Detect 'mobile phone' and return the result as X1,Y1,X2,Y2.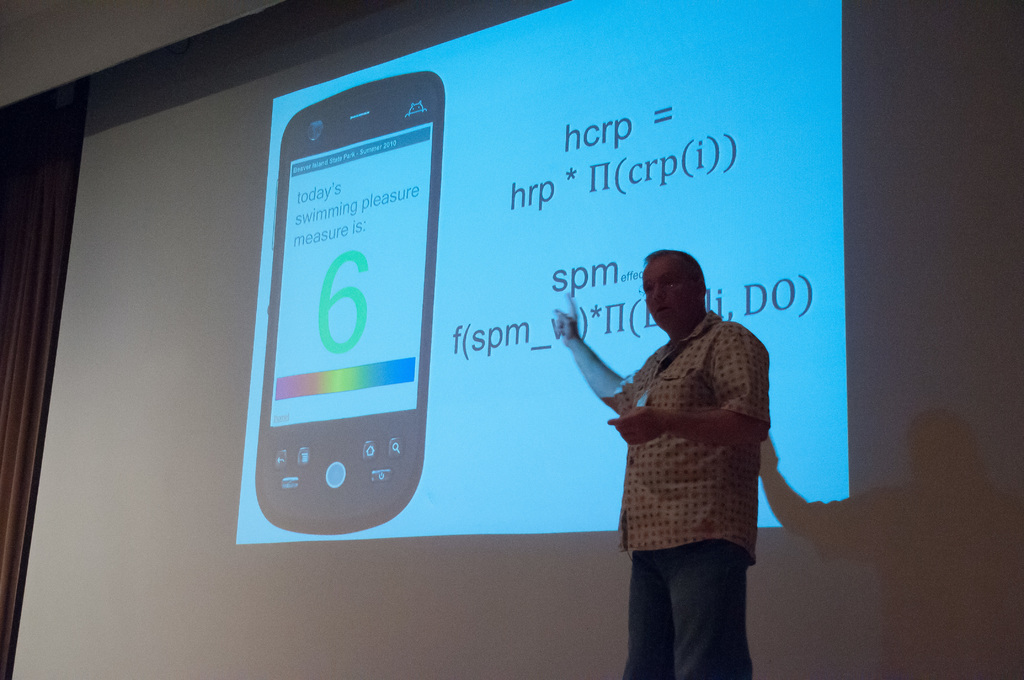
242,54,458,551.
